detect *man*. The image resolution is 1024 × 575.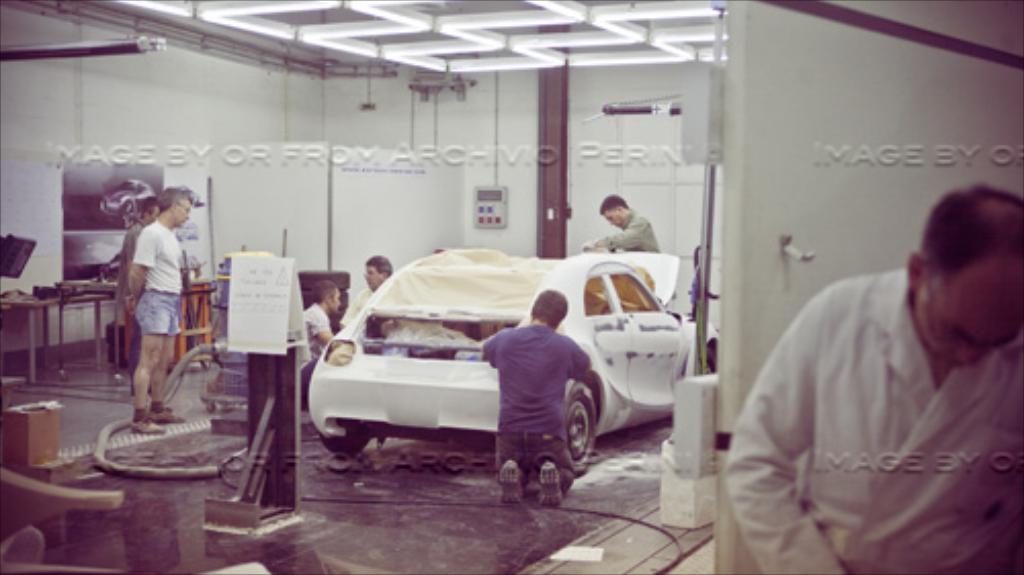
(121,194,156,391).
